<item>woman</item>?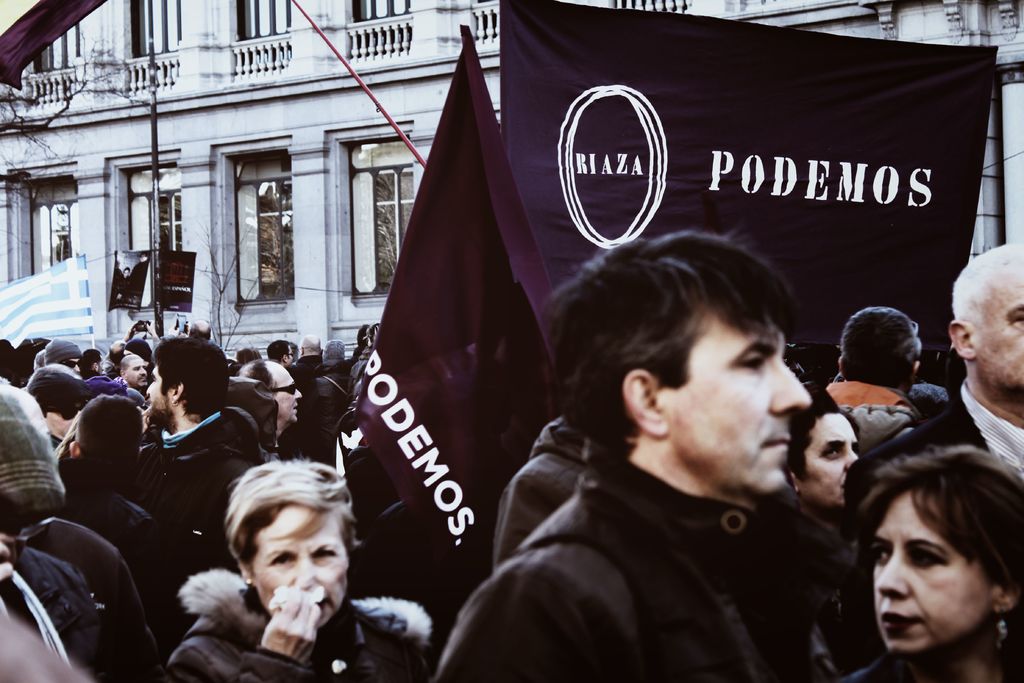
locate(821, 427, 1023, 682)
